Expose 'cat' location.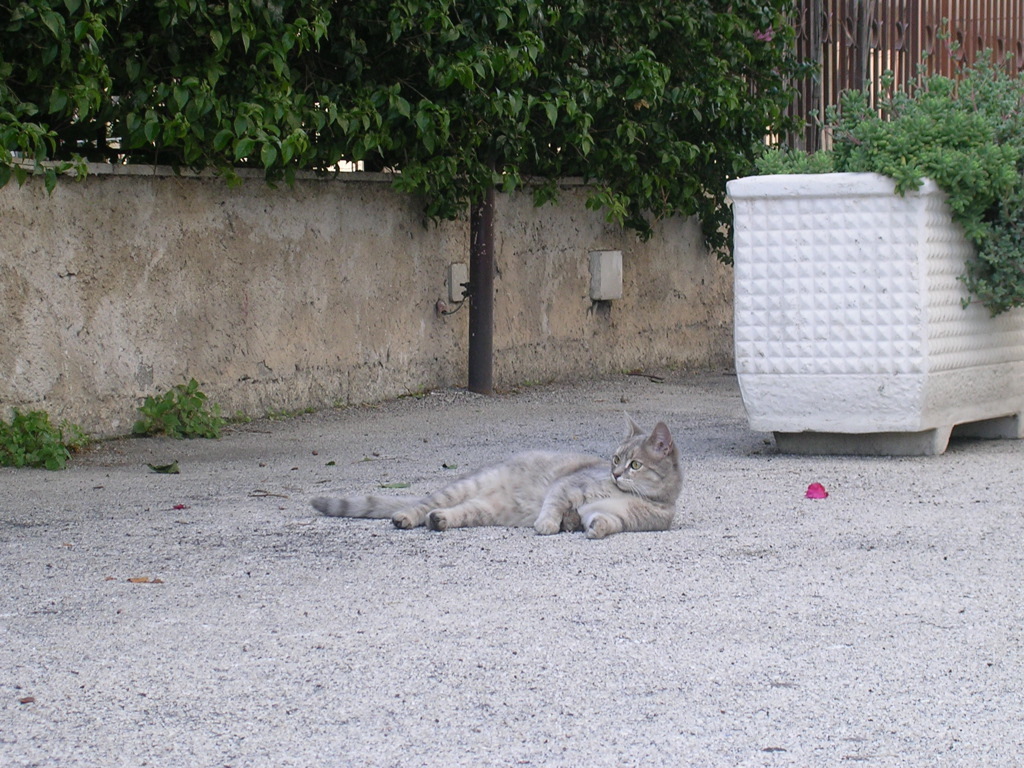
Exposed at crop(311, 404, 682, 538).
